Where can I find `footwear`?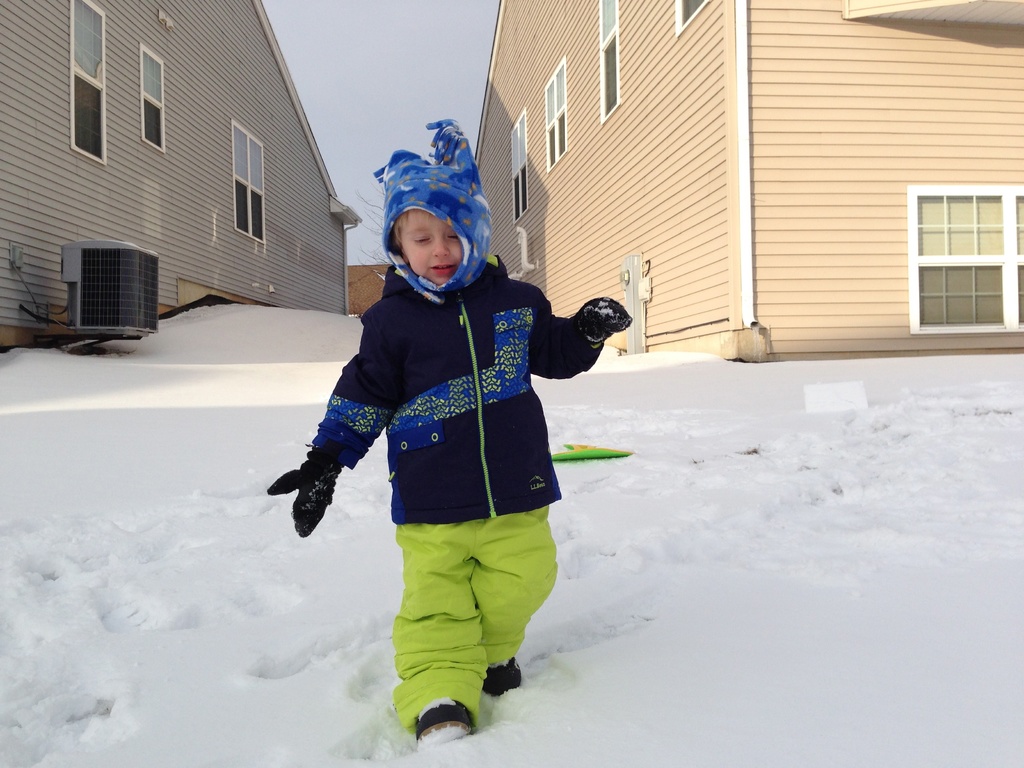
You can find it at box(410, 694, 471, 751).
